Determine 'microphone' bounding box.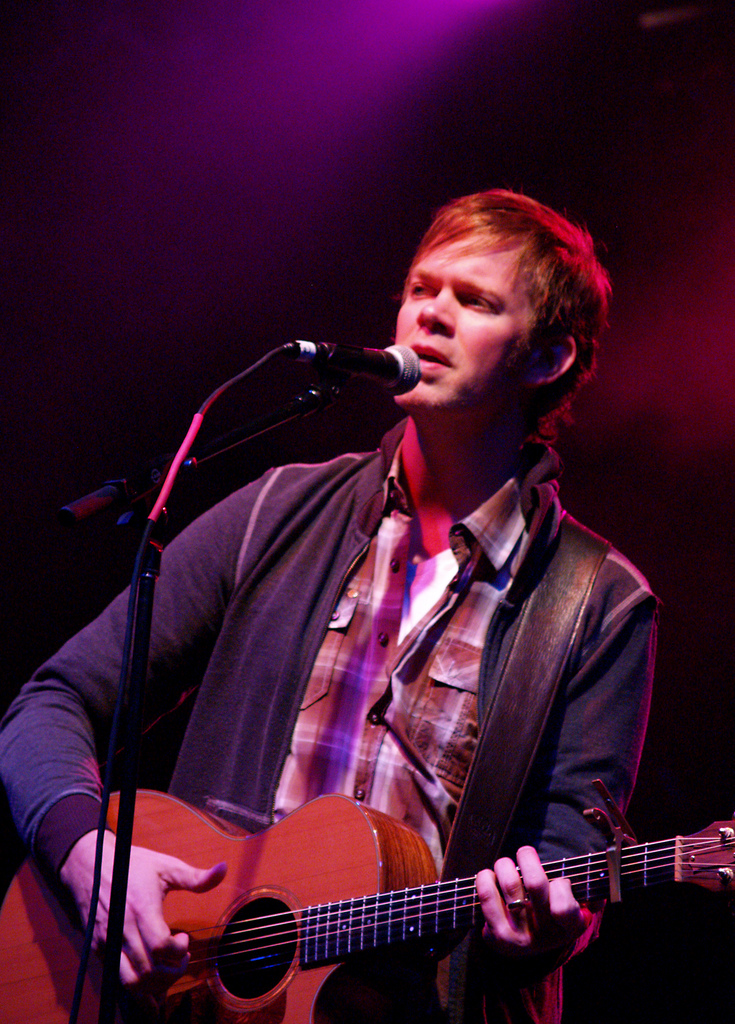
Determined: 235, 330, 464, 446.
